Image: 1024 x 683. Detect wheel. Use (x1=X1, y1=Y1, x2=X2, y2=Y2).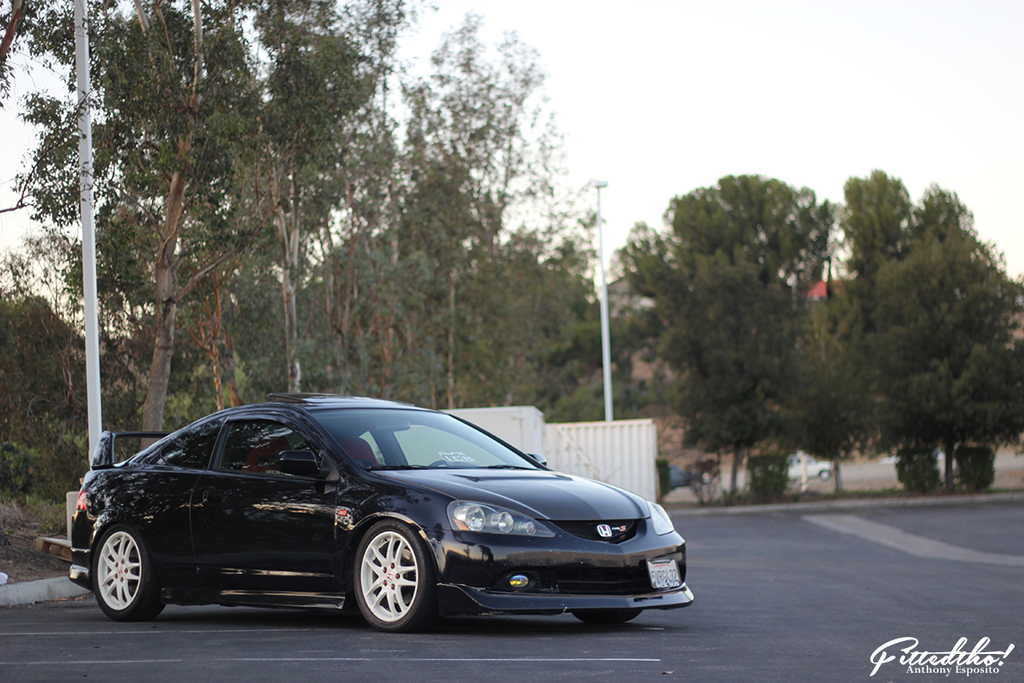
(x1=82, y1=527, x2=149, y2=624).
